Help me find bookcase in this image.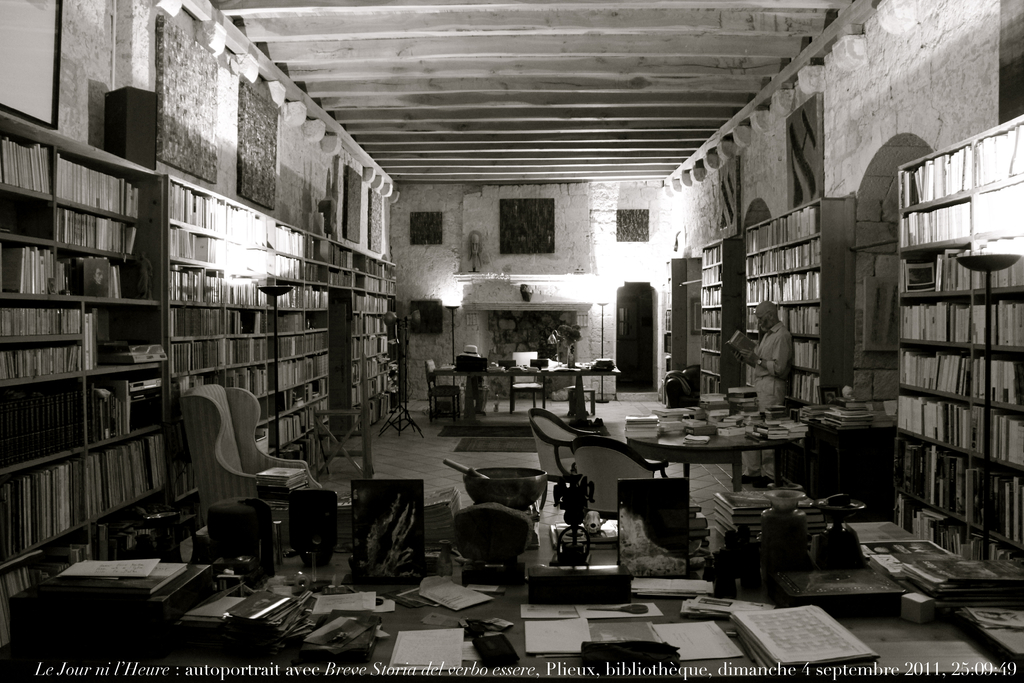
Found it: [168,174,399,525].
